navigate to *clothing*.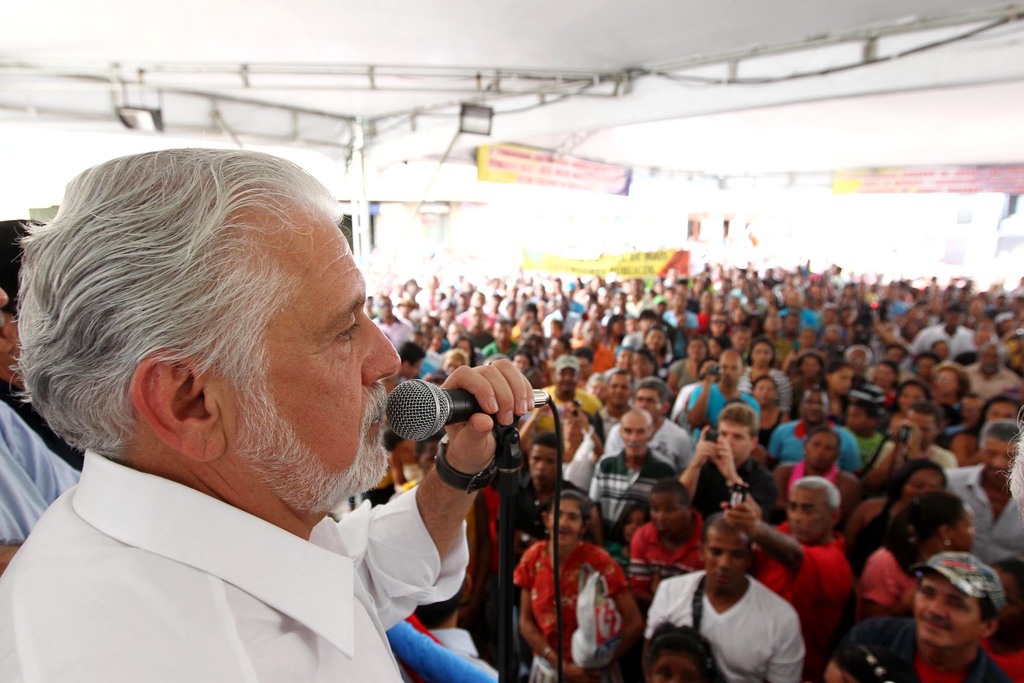
Navigation target: bbox(514, 395, 594, 464).
